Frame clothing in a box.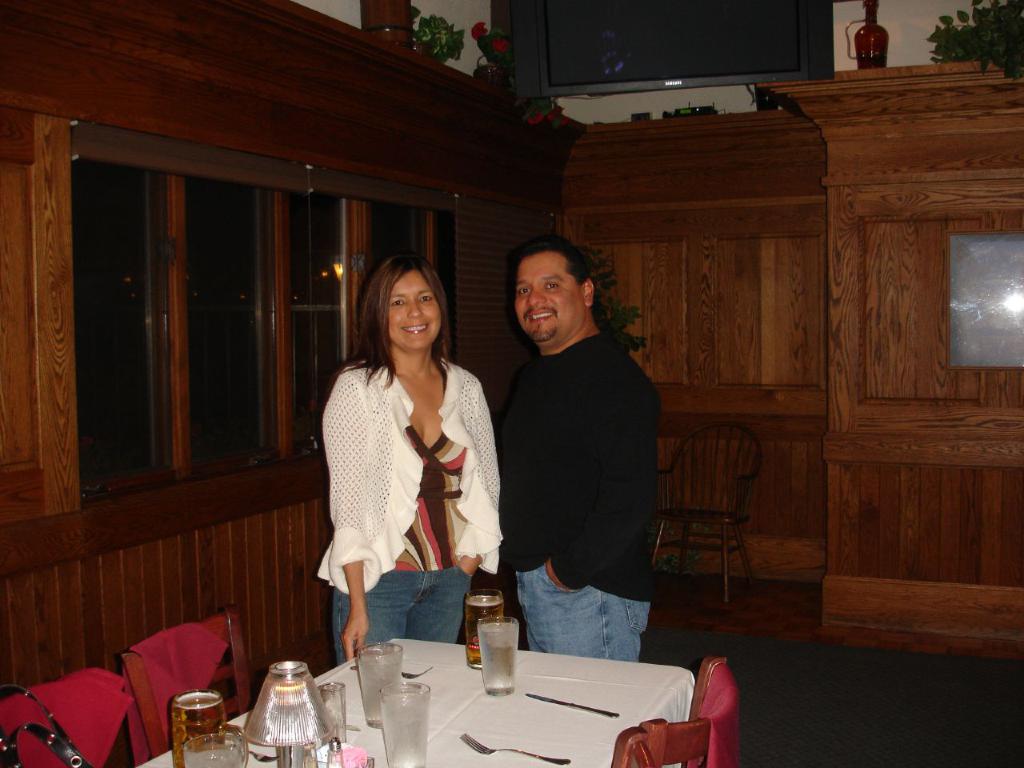
499,332,663,662.
